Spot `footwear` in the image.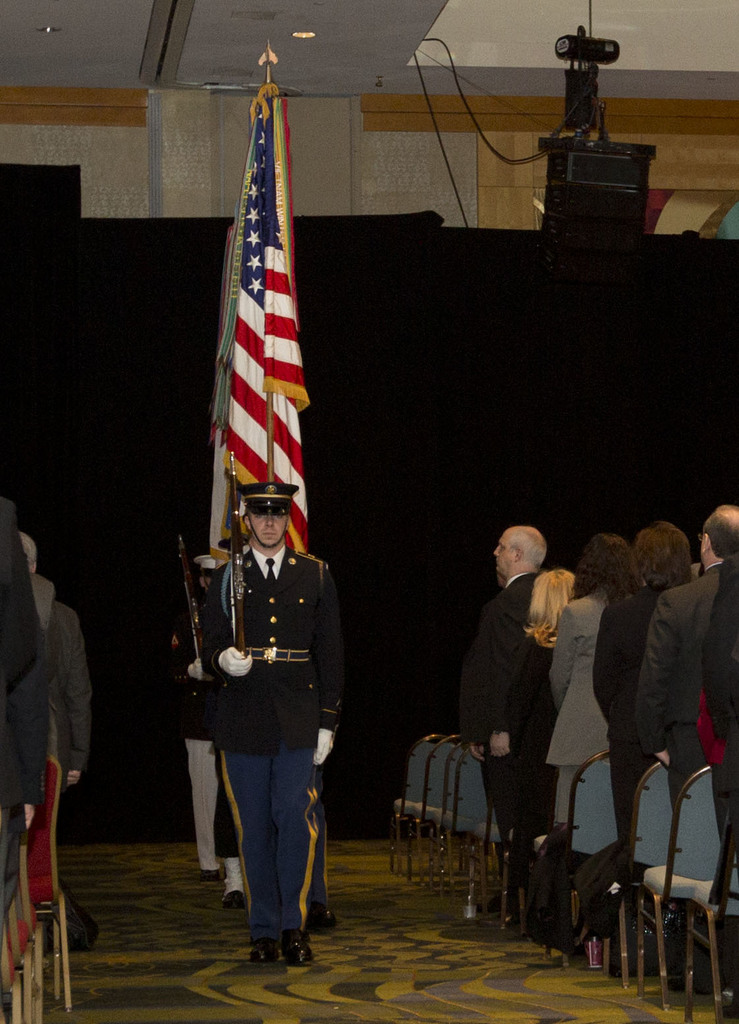
`footwear` found at detection(224, 887, 243, 908).
